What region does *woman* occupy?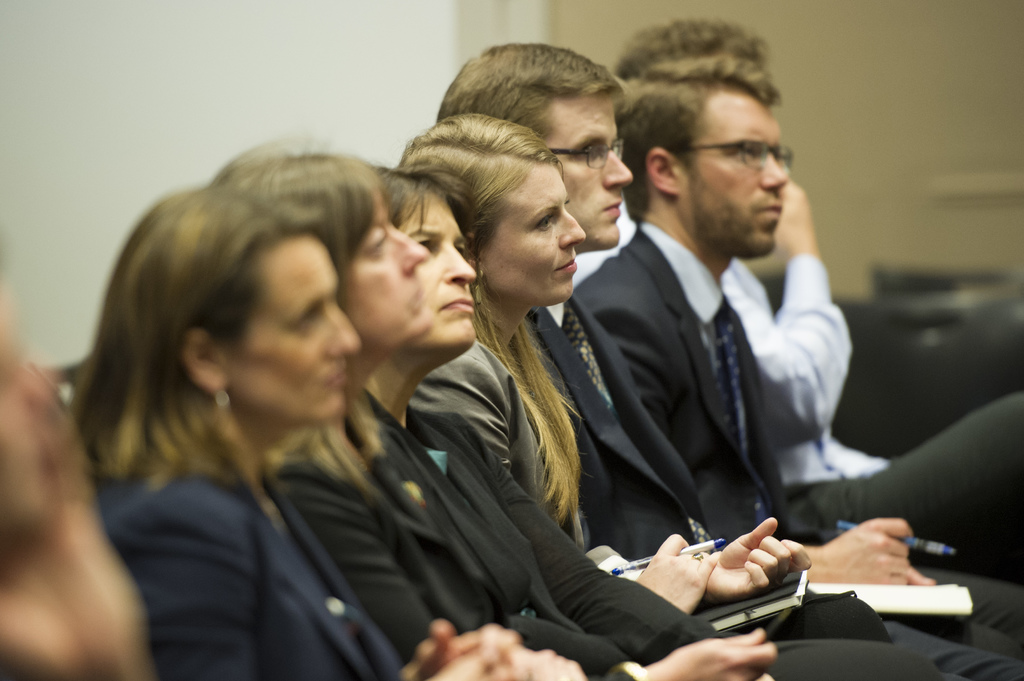
(223,142,784,680).
